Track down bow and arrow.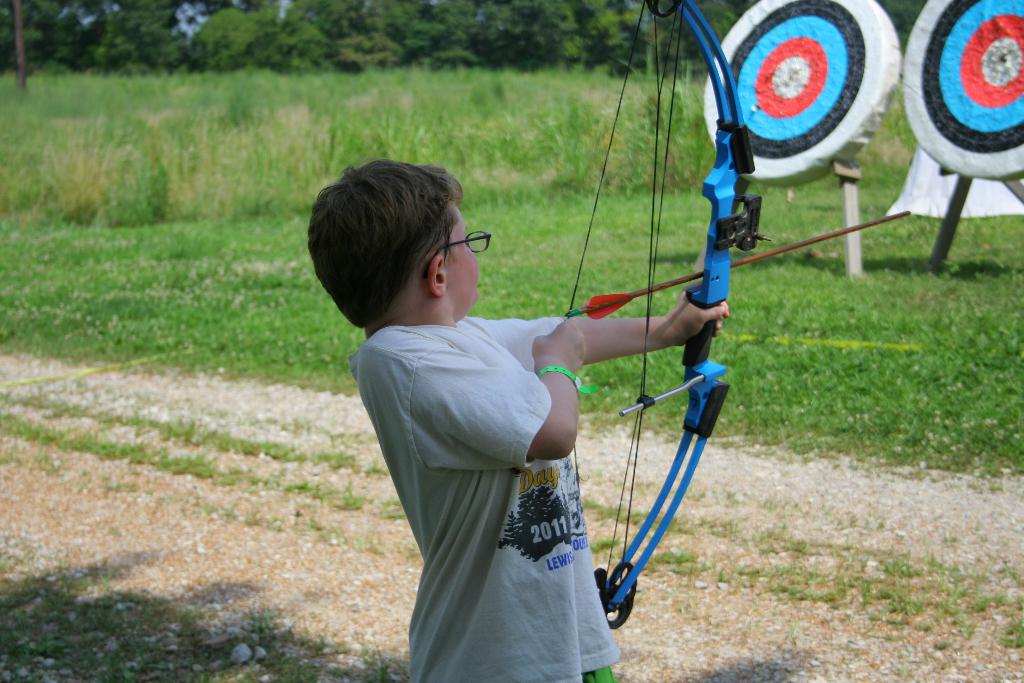
Tracked to left=564, top=0, right=910, bottom=629.
